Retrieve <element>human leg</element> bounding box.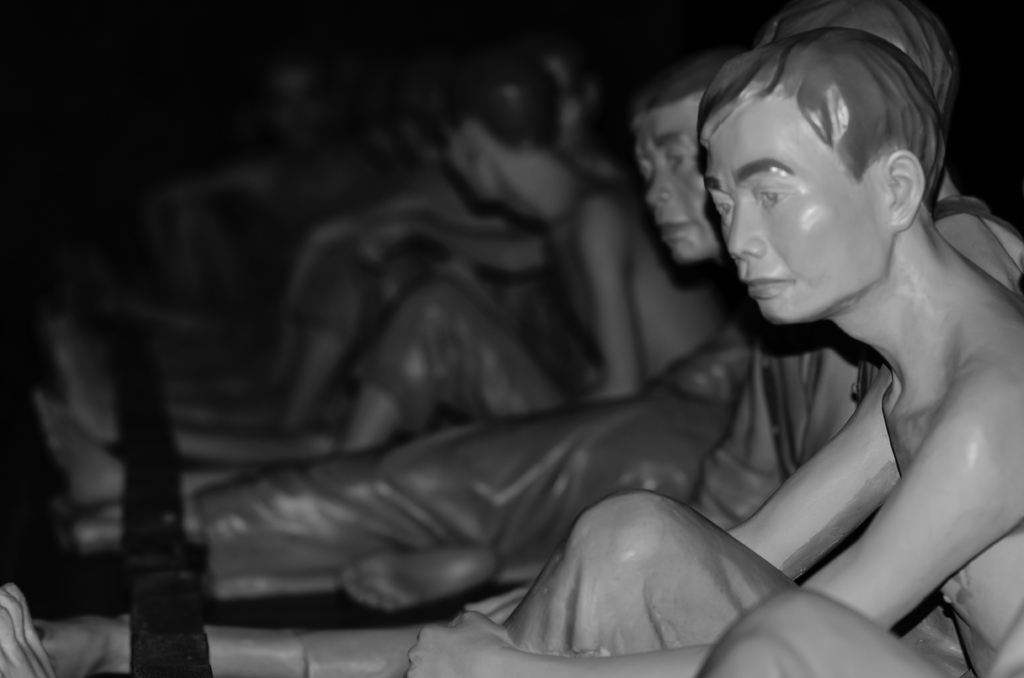
Bounding box: box(273, 251, 598, 426).
